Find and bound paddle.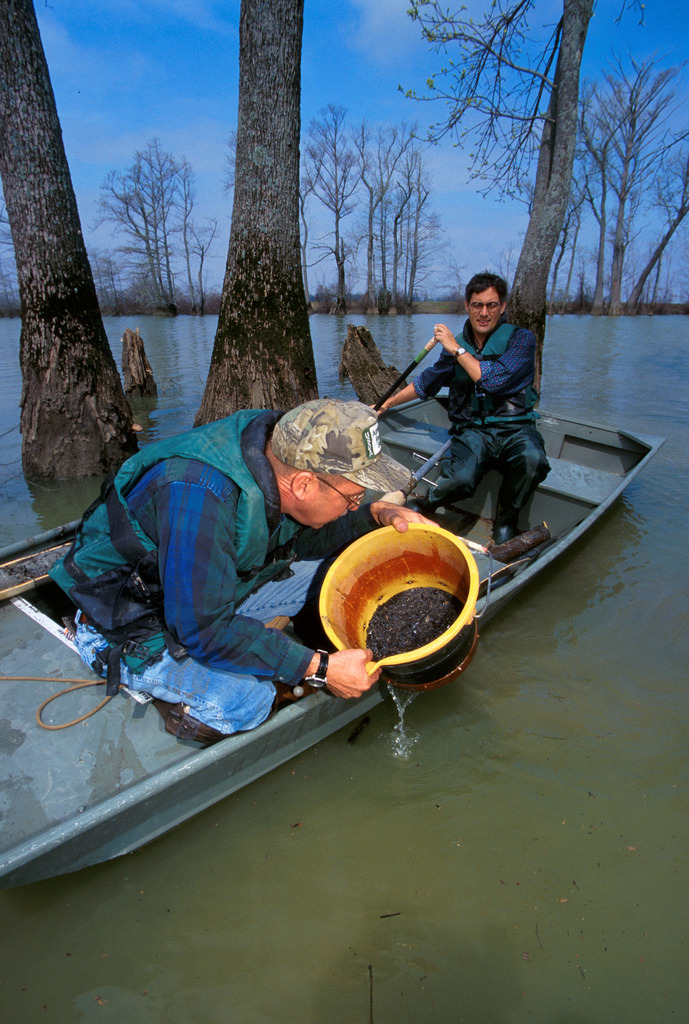
Bound: rect(371, 337, 442, 408).
